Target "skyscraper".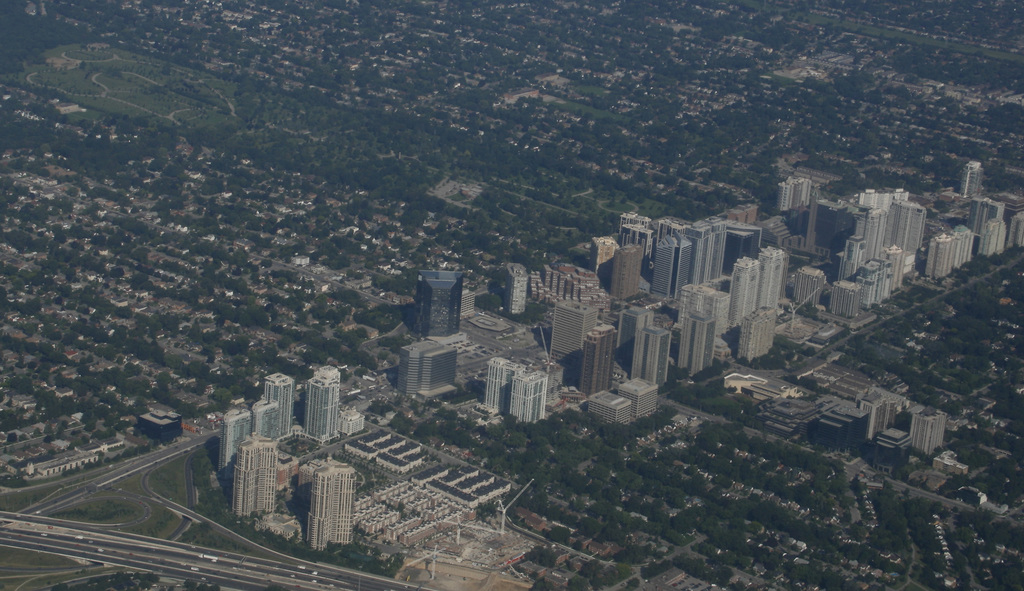
Target region: locate(754, 243, 789, 307).
